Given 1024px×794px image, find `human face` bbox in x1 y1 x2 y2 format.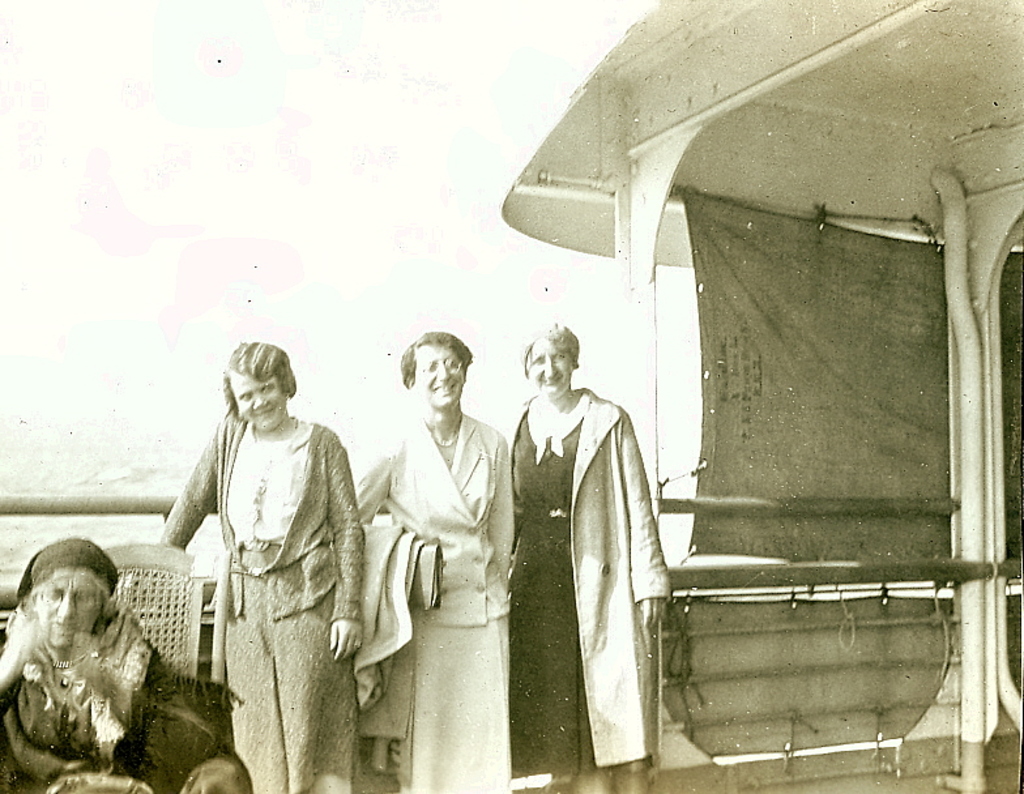
417 346 462 411.
